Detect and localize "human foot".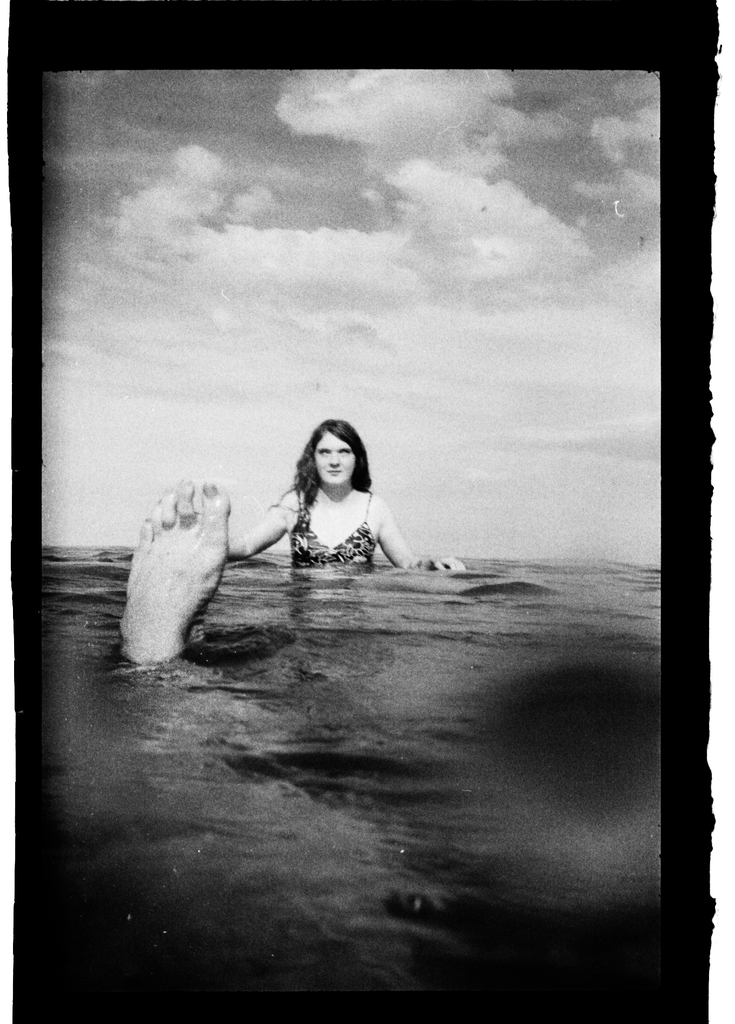
Localized at <region>104, 484, 247, 668</region>.
